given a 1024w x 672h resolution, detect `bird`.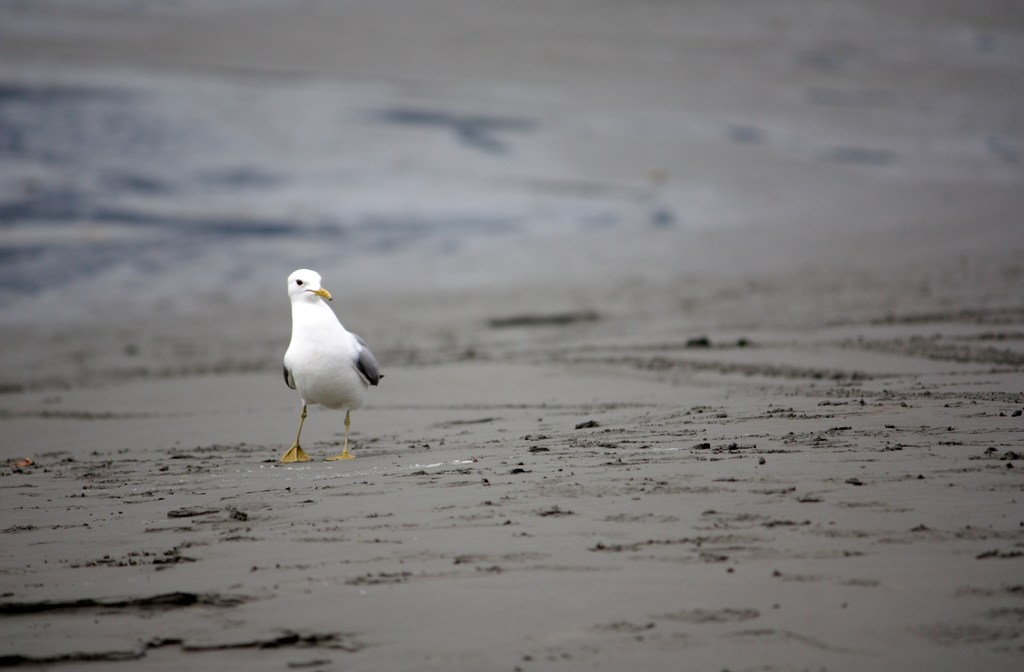
266/282/383/452.
